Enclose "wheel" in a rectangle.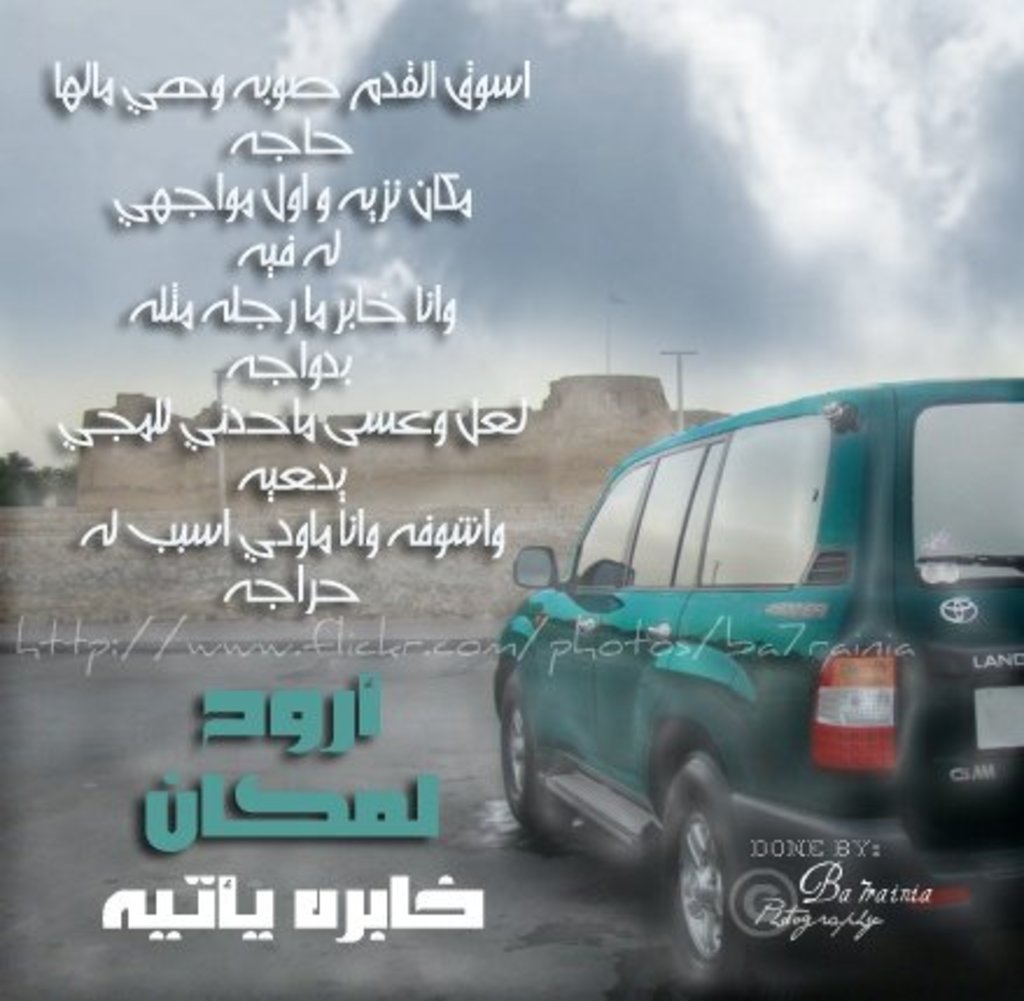
<box>495,665,569,828</box>.
